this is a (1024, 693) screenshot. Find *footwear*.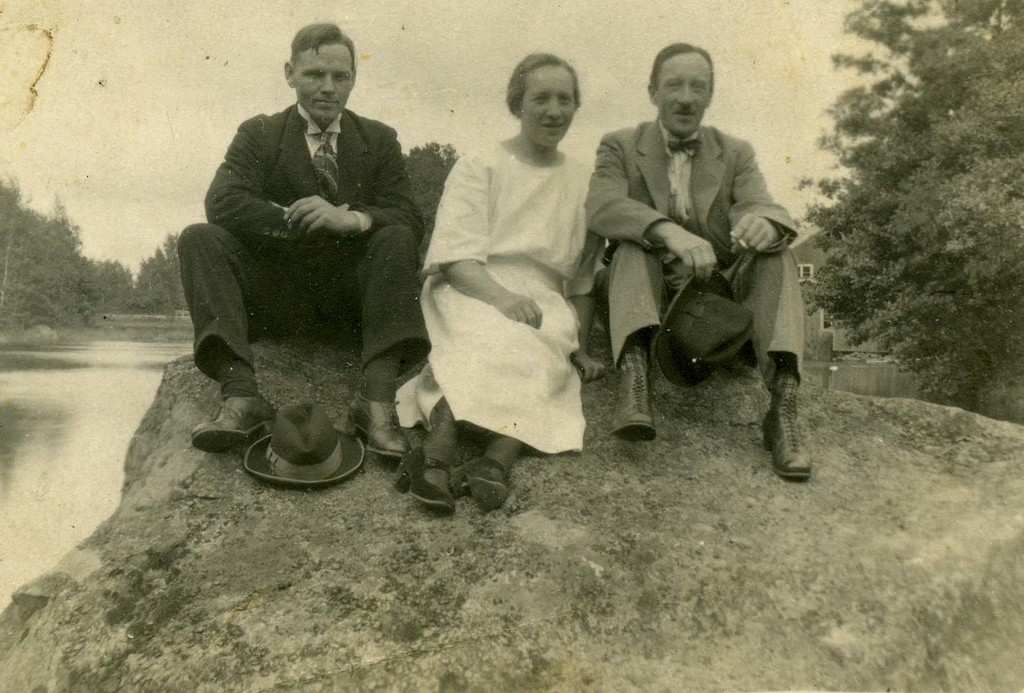
Bounding box: 760,391,812,478.
